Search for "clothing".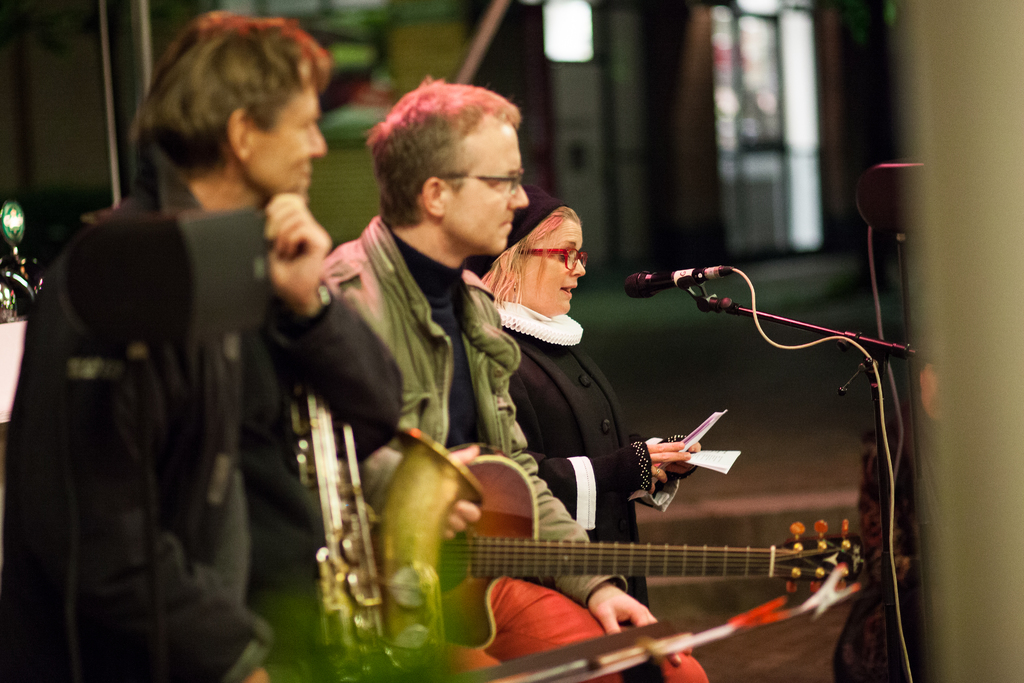
Found at x1=29 y1=104 x2=375 y2=682.
